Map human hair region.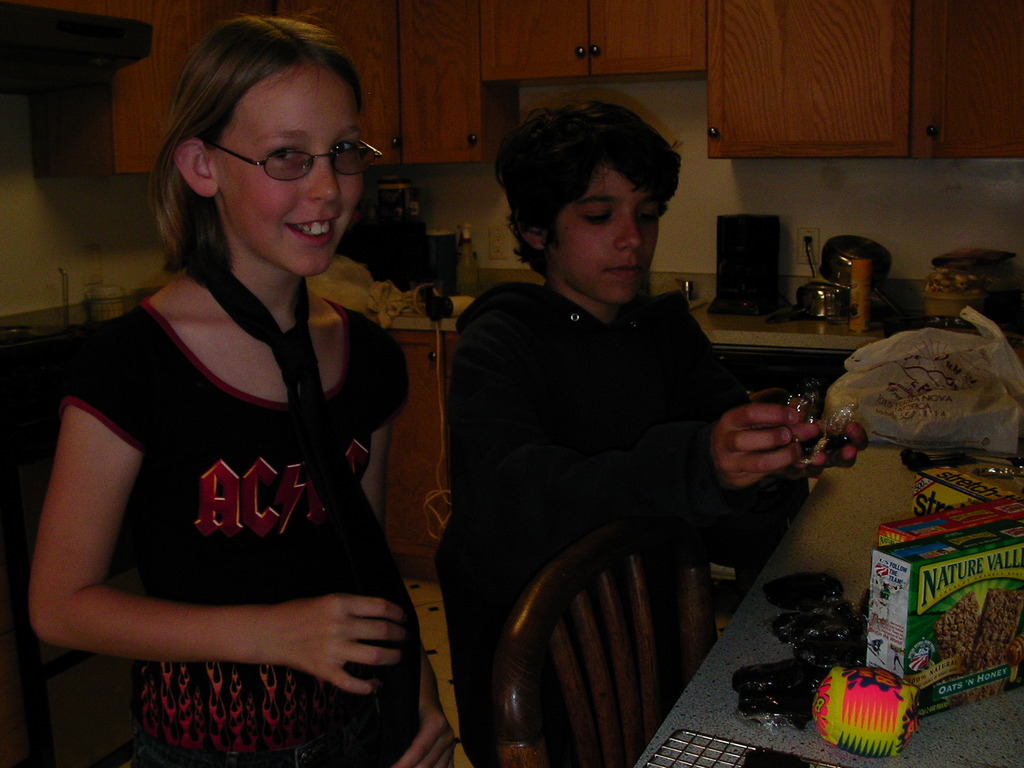
Mapped to pyautogui.locateOnScreen(137, 8, 367, 287).
